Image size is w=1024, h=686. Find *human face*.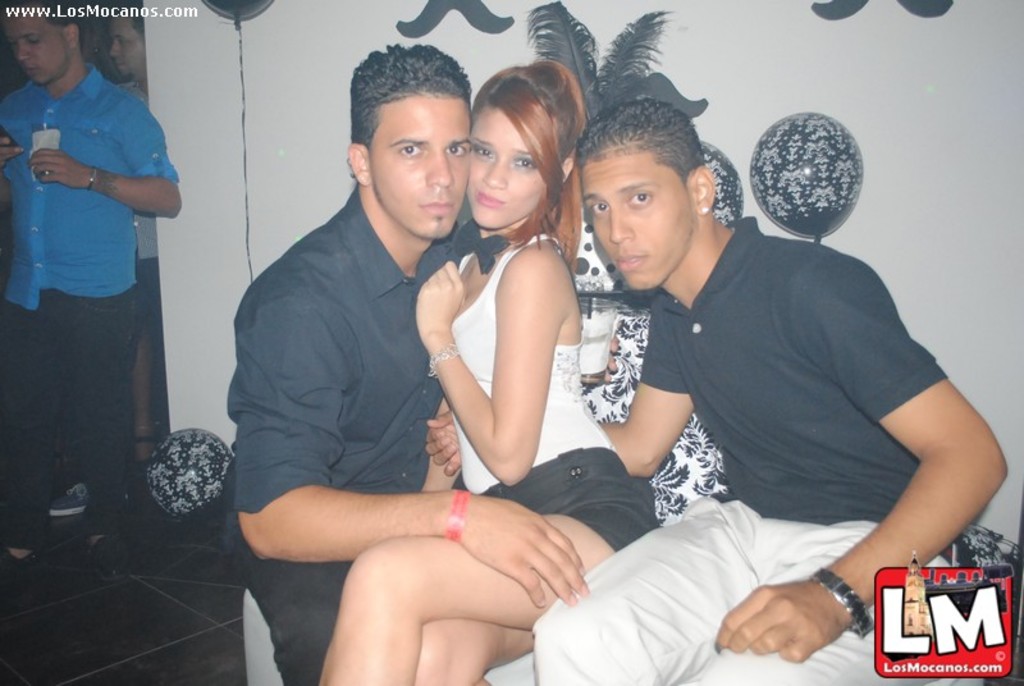
[369,87,470,234].
